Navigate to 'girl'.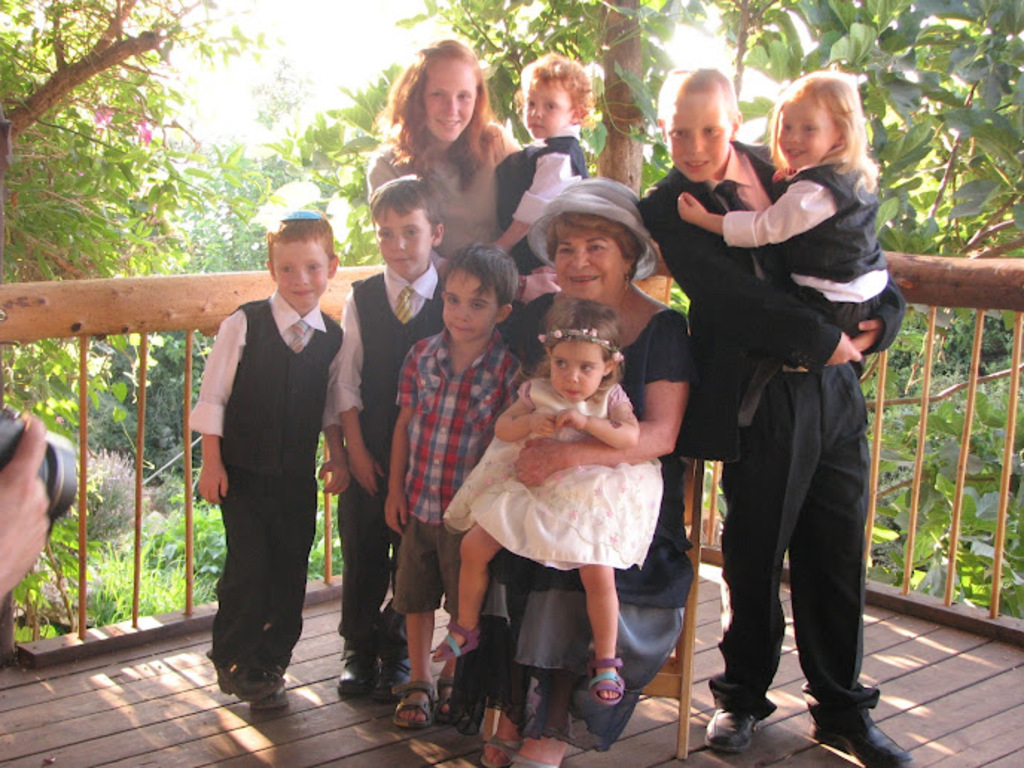
Navigation target: bbox=(502, 51, 579, 272).
